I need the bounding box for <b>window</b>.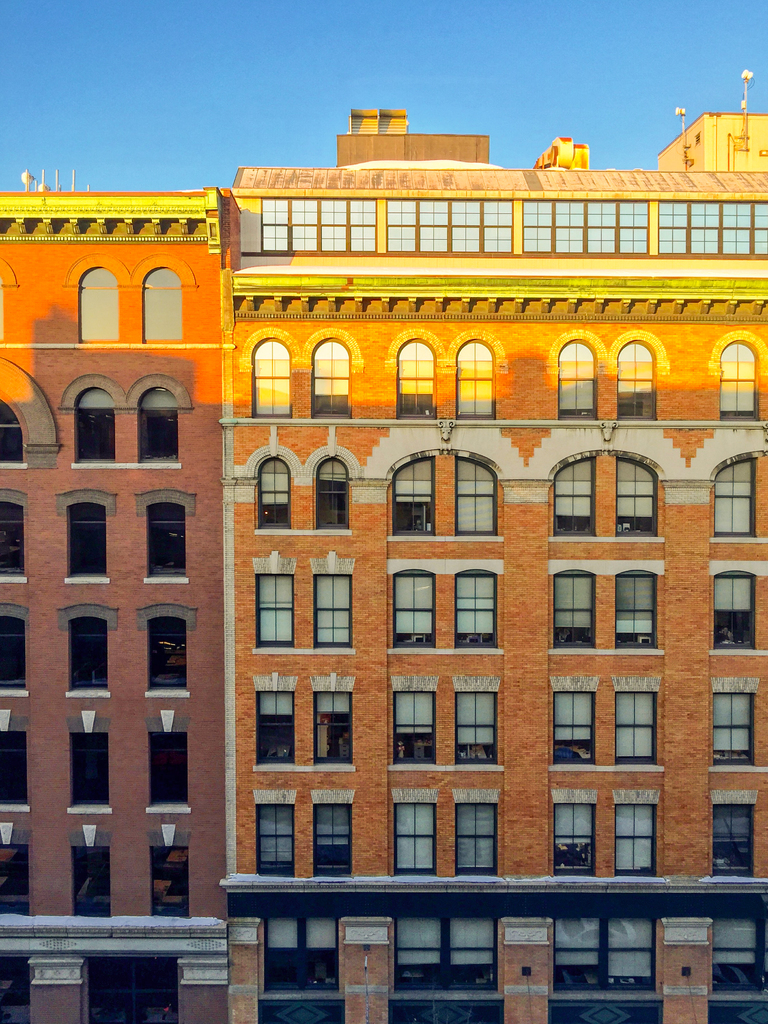
Here it is: select_region(257, 801, 292, 876).
